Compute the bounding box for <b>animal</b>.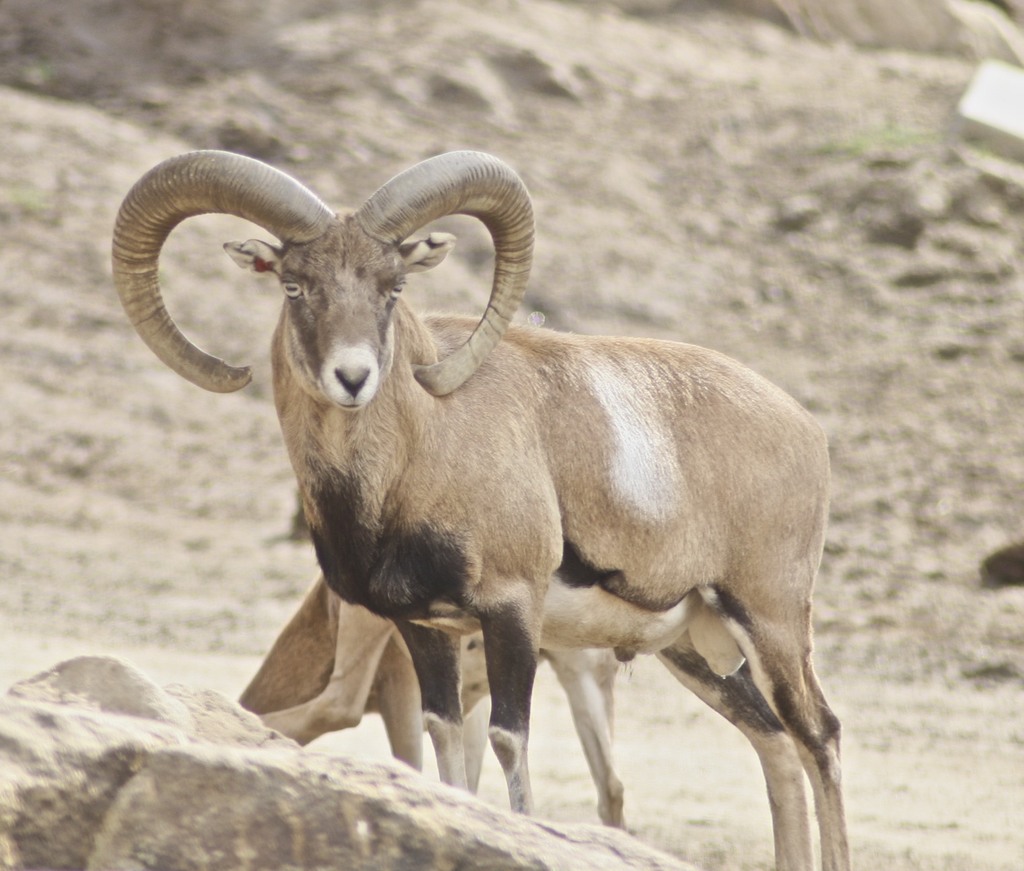
{"x1": 109, "y1": 148, "x2": 849, "y2": 870}.
